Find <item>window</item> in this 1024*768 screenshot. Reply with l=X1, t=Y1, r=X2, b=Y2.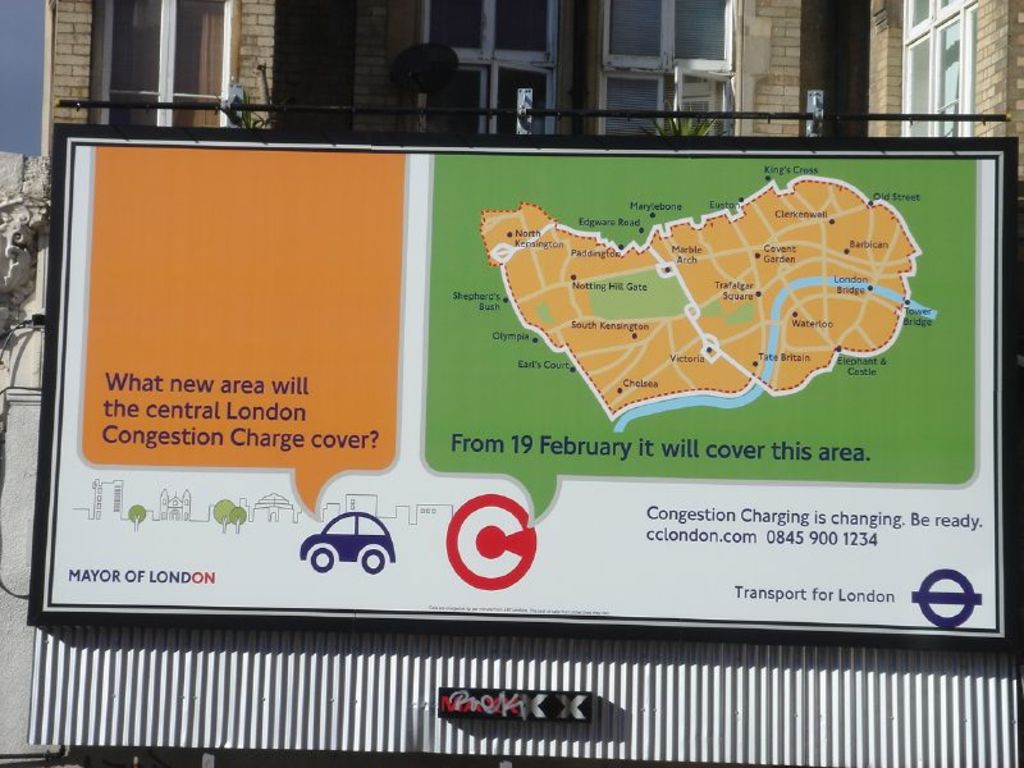
l=96, t=0, r=248, b=136.
